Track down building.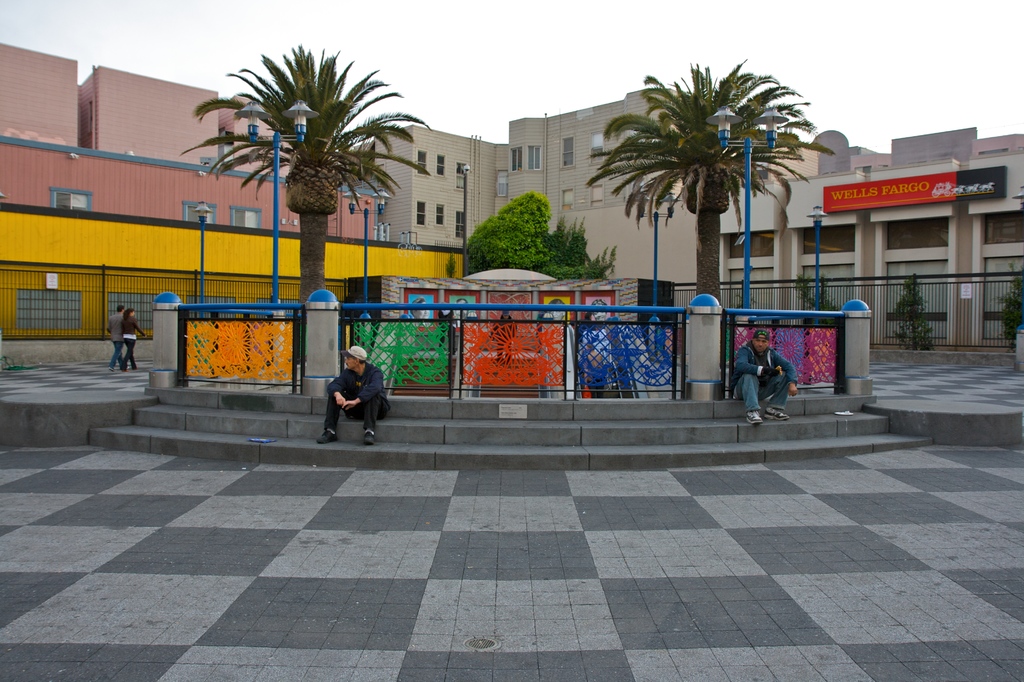
Tracked to 369, 84, 682, 300.
